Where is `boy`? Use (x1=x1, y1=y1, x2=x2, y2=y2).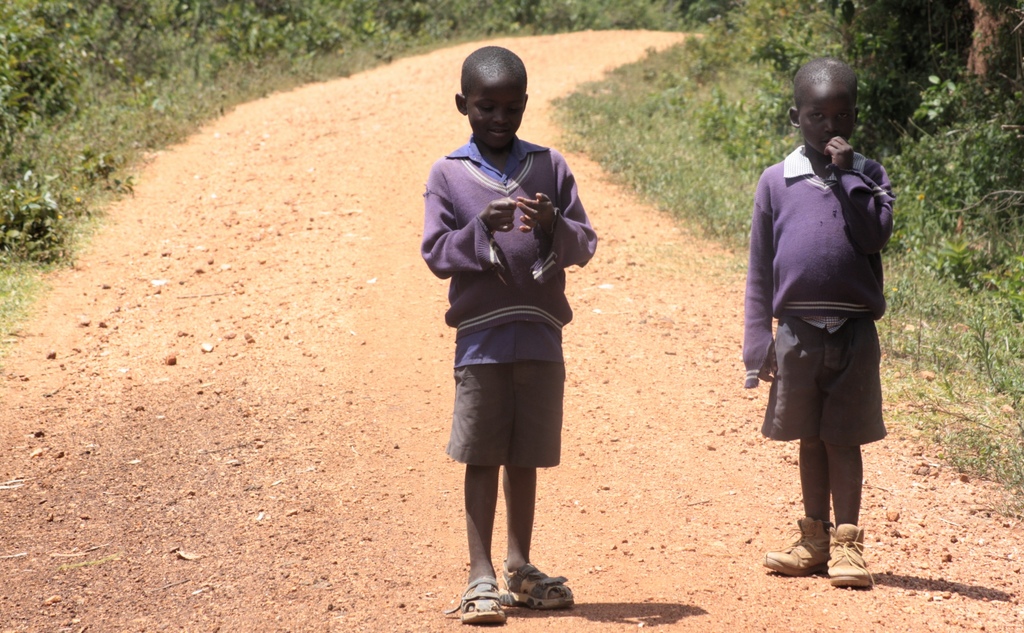
(x1=742, y1=59, x2=897, y2=588).
